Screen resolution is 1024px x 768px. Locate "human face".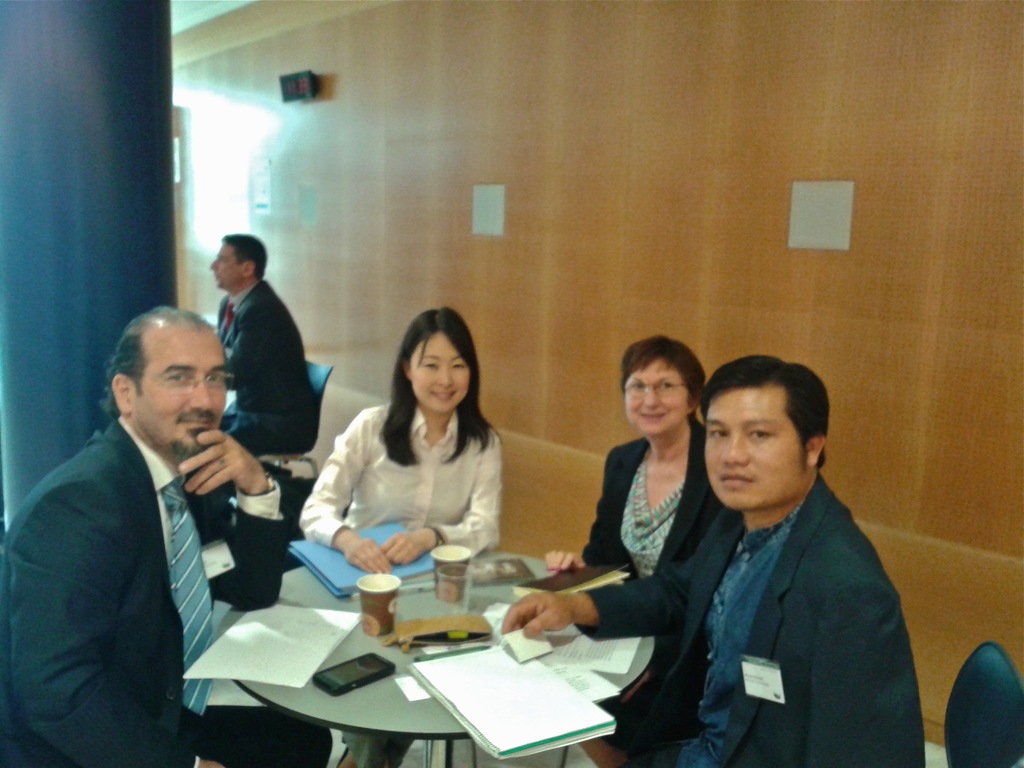
Rect(138, 321, 230, 458).
